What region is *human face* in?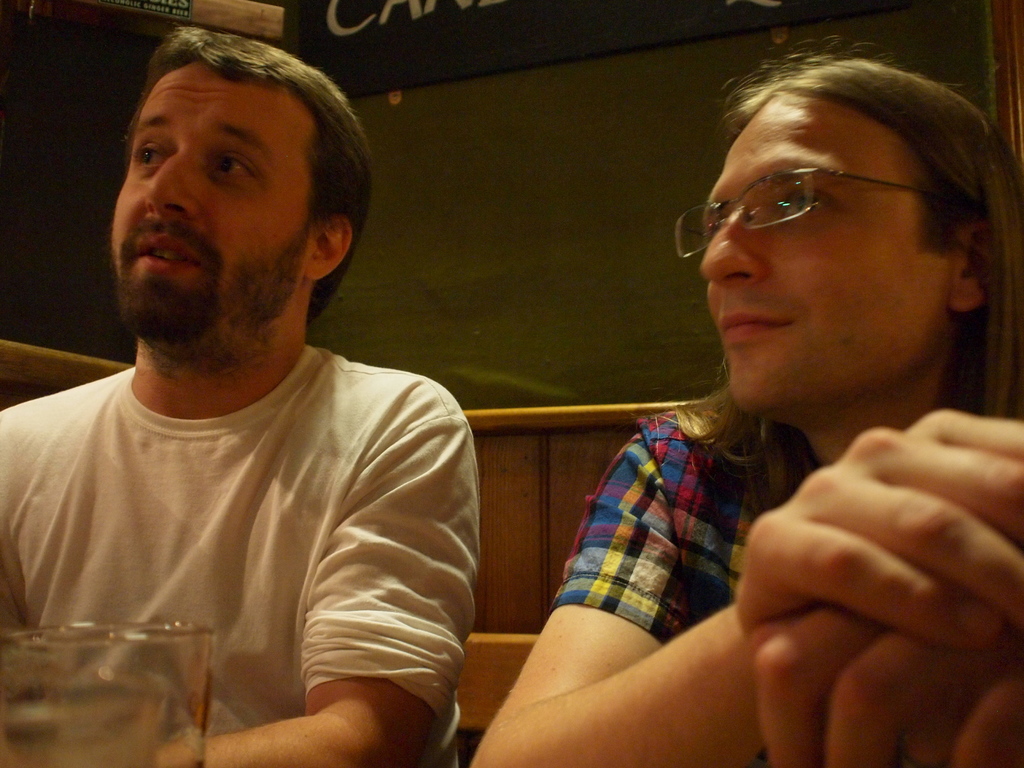
l=696, t=99, r=959, b=424.
